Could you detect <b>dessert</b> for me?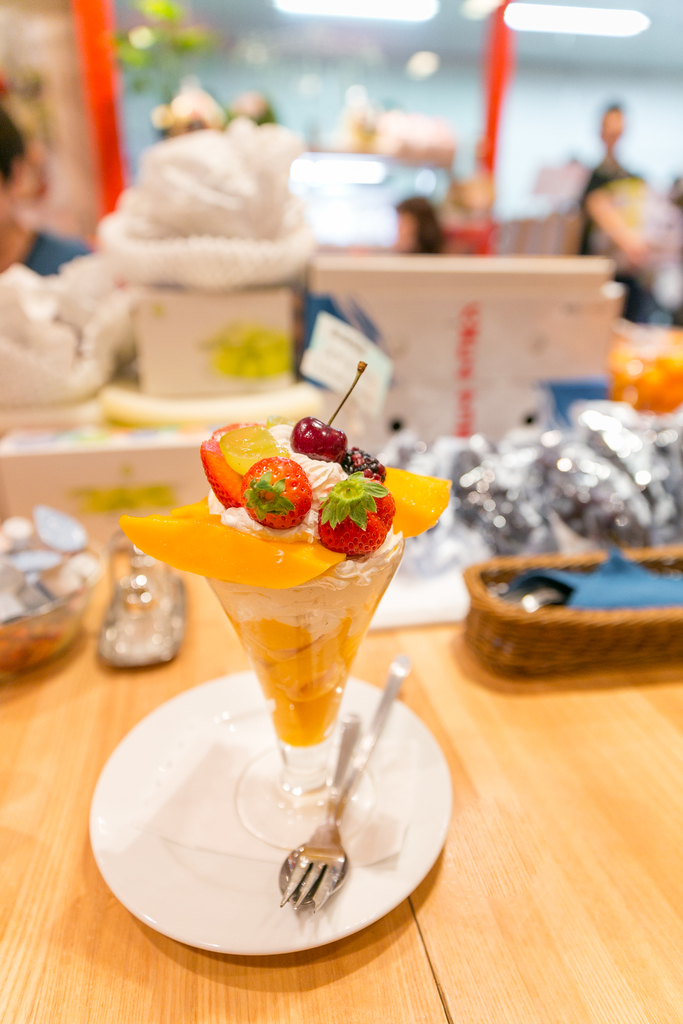
Detection result: bbox=[560, 452, 653, 547].
